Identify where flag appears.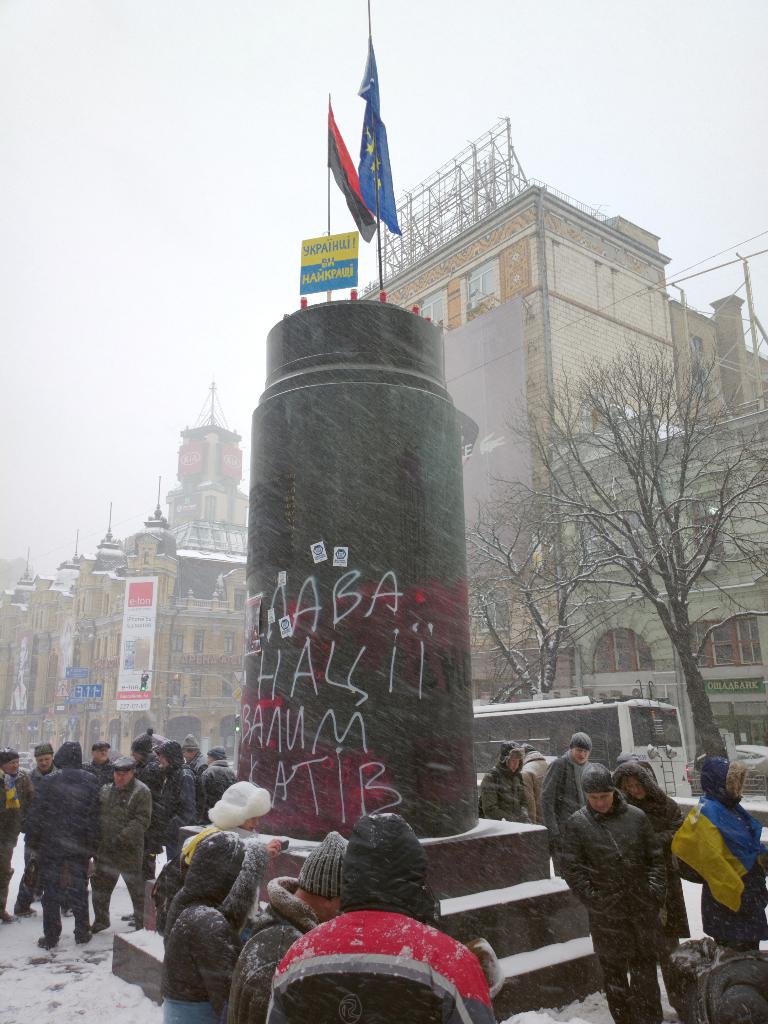
Appears at x1=321, y1=99, x2=381, y2=246.
